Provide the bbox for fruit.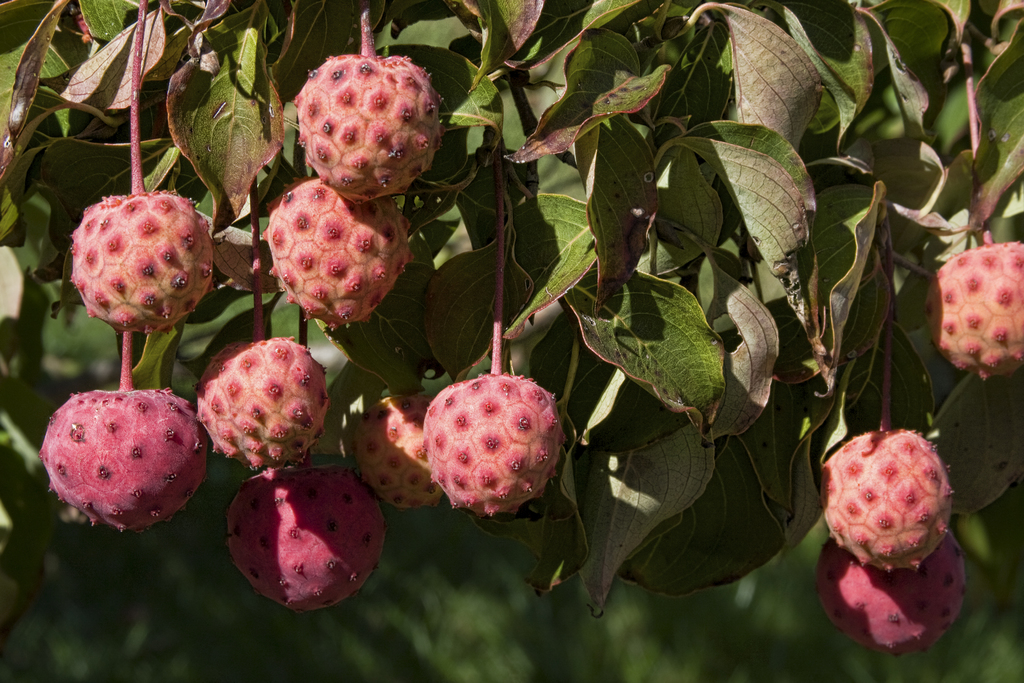
(279, 45, 447, 202).
